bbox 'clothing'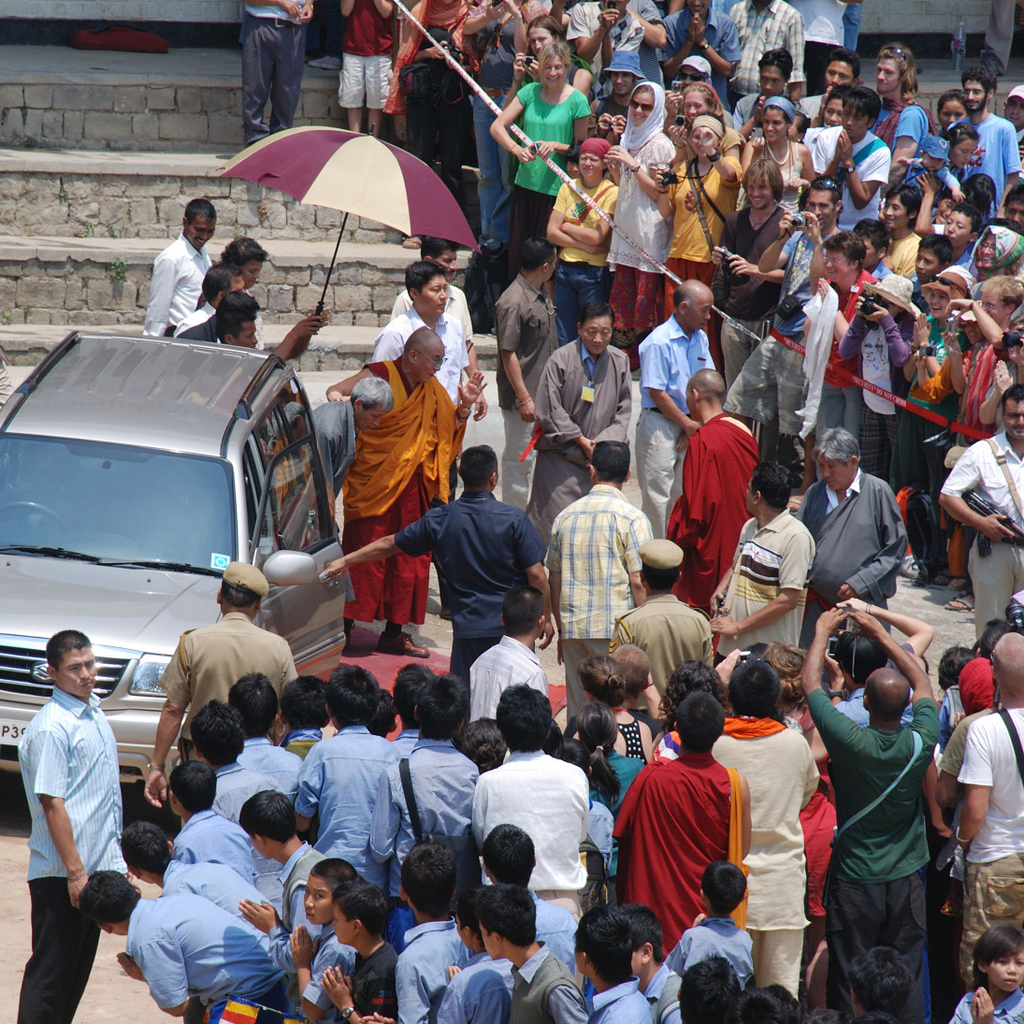
{"left": 945, "top": 110, "right": 1022, "bottom": 213}
